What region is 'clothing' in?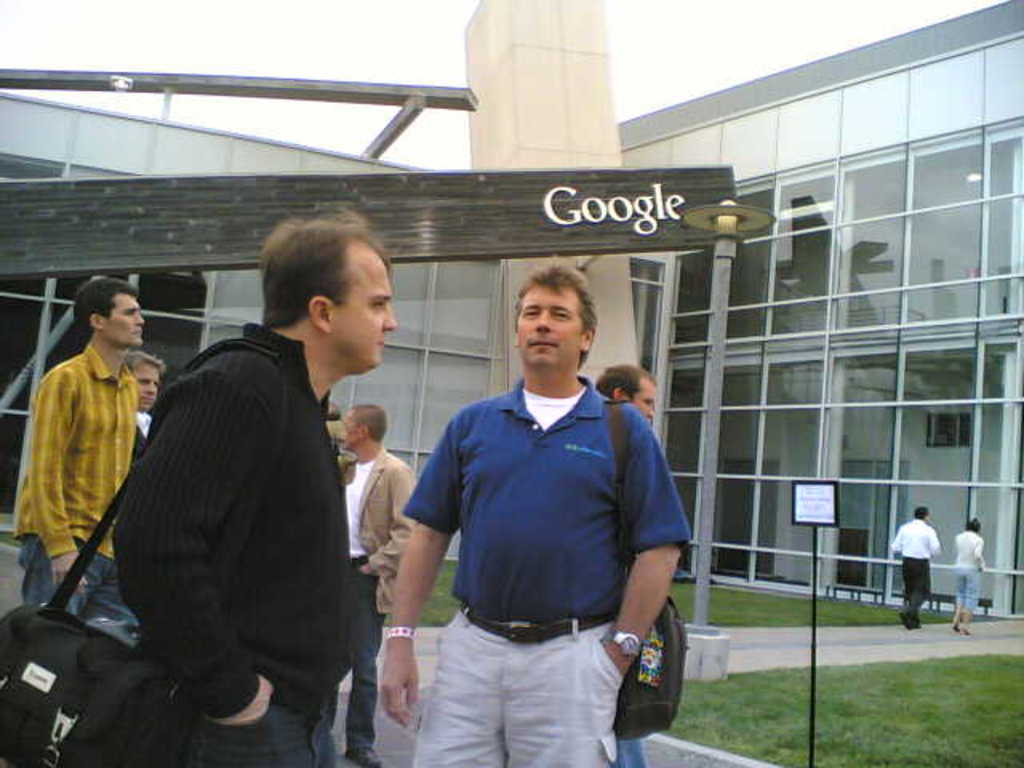
(16,347,139,634).
